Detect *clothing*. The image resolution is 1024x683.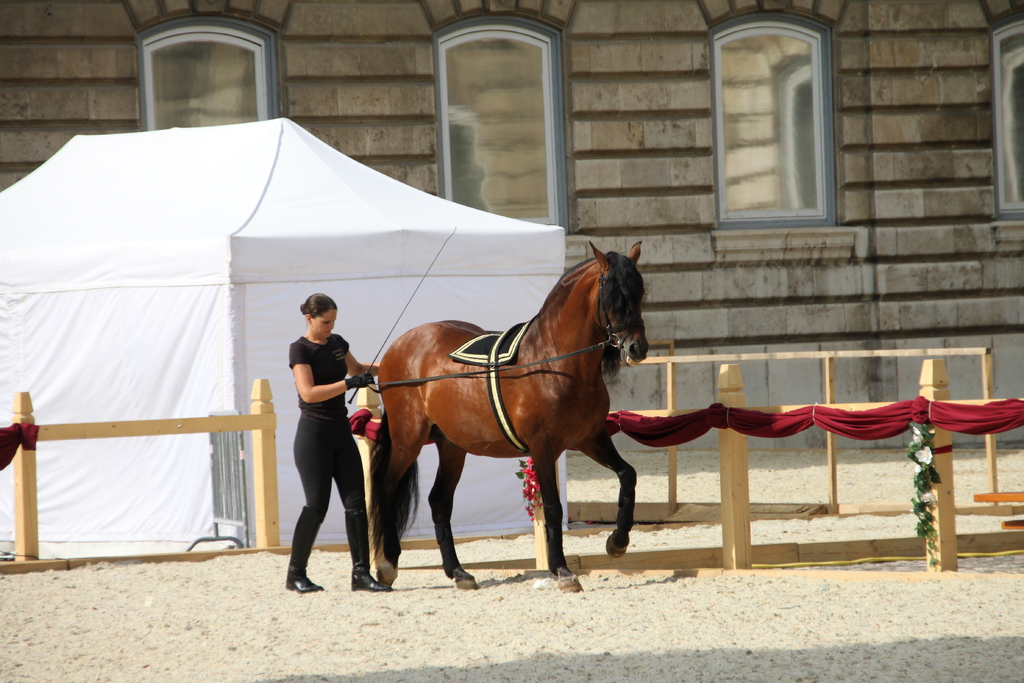
(288,338,359,573).
